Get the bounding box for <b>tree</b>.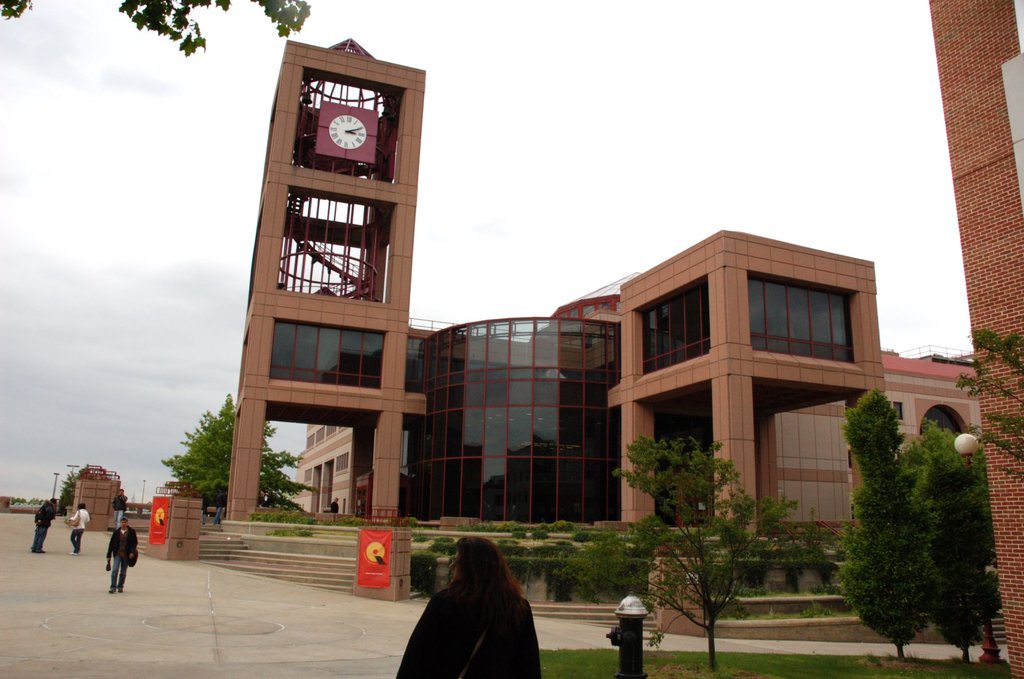
[left=956, top=329, right=1023, bottom=481].
